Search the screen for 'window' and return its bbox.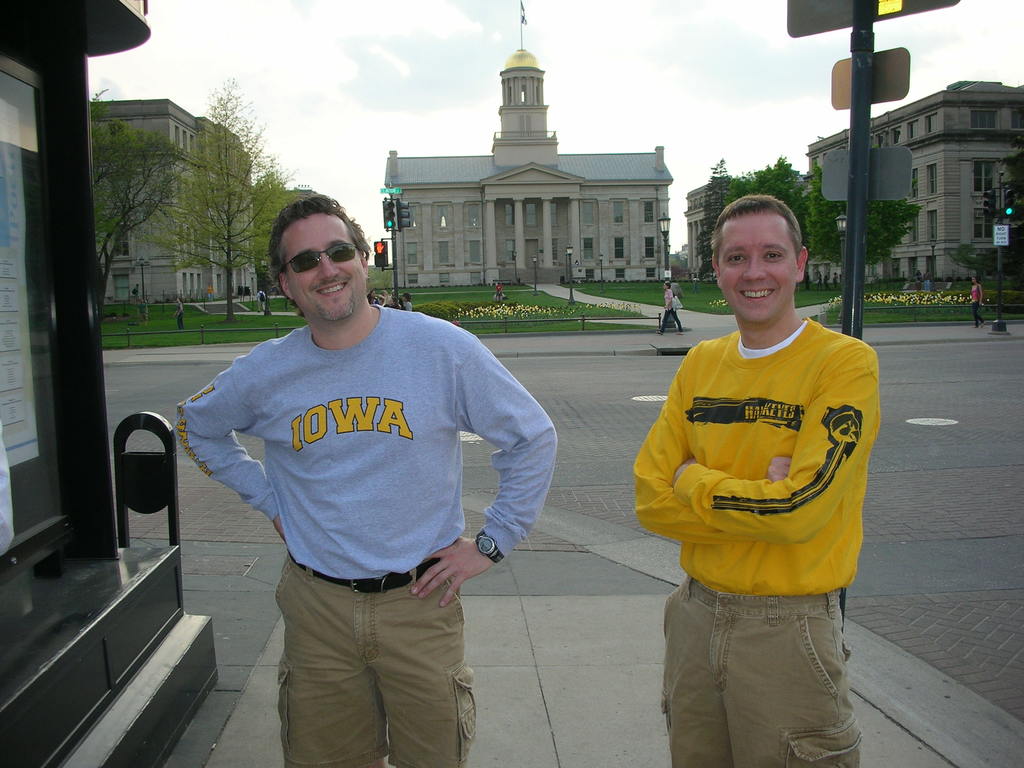
Found: rect(457, 232, 490, 271).
